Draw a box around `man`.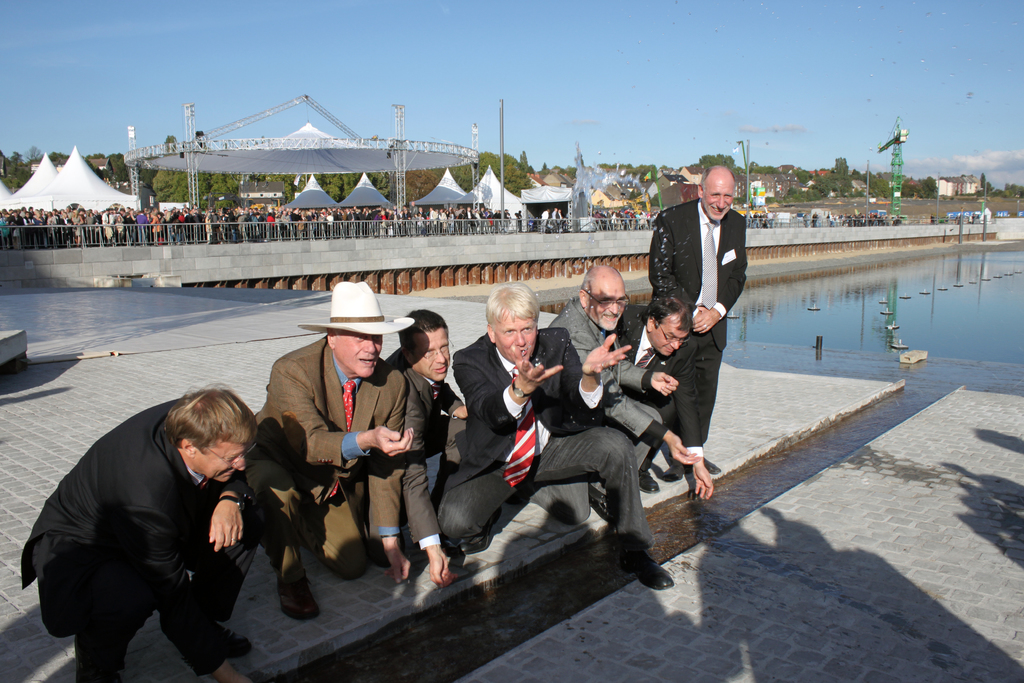
locate(374, 304, 477, 593).
